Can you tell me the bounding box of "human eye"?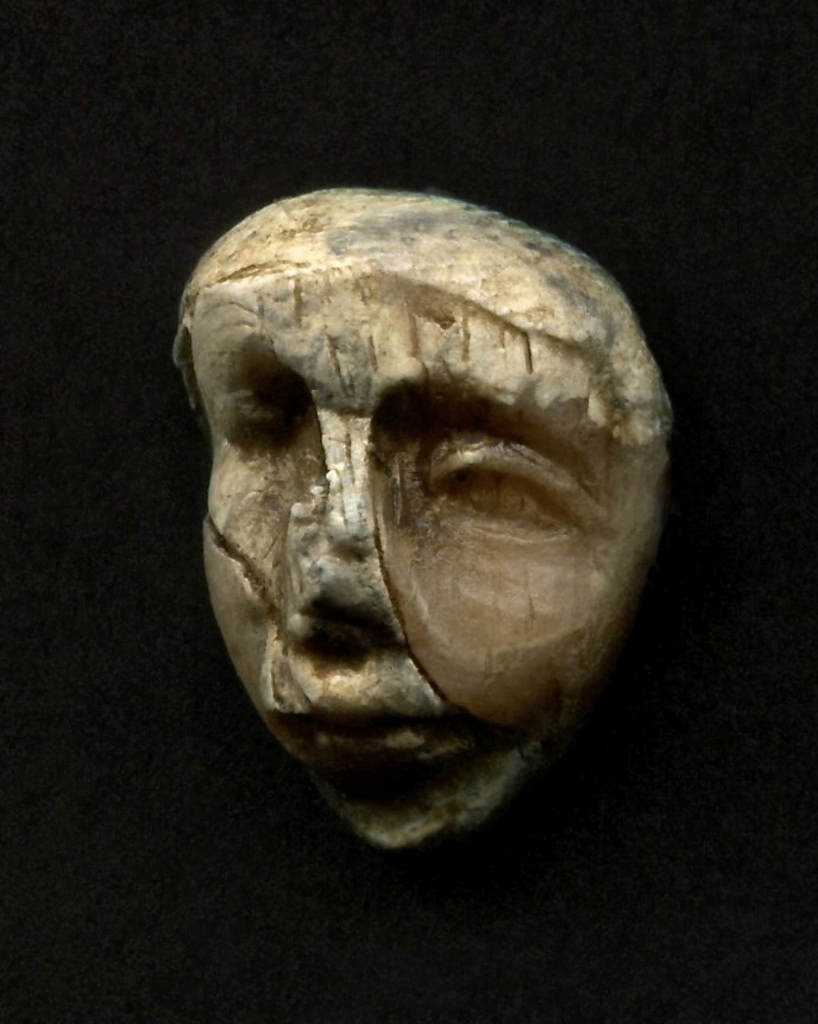
x1=413, y1=419, x2=609, y2=530.
